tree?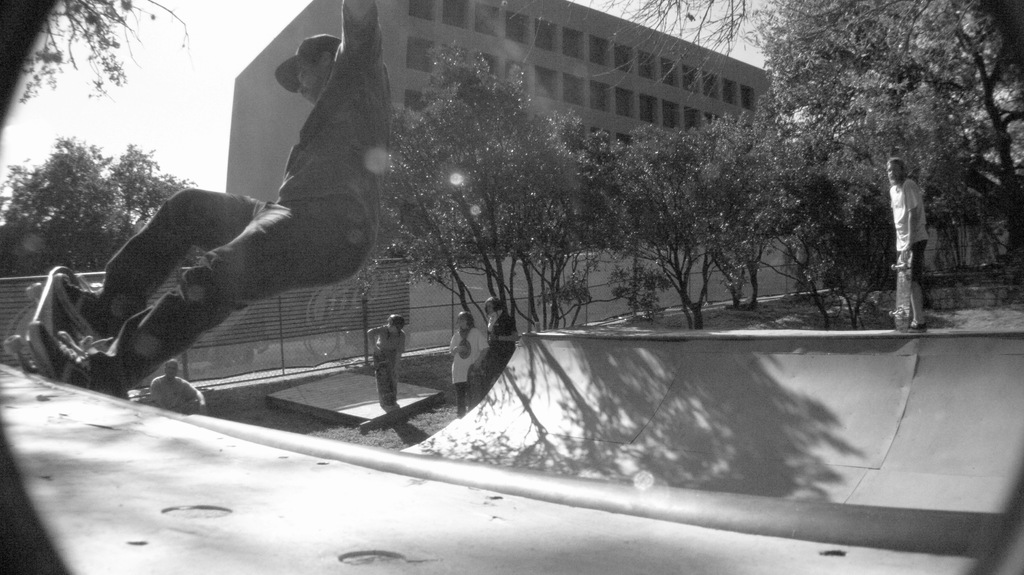
left=15, top=0, right=202, bottom=117
